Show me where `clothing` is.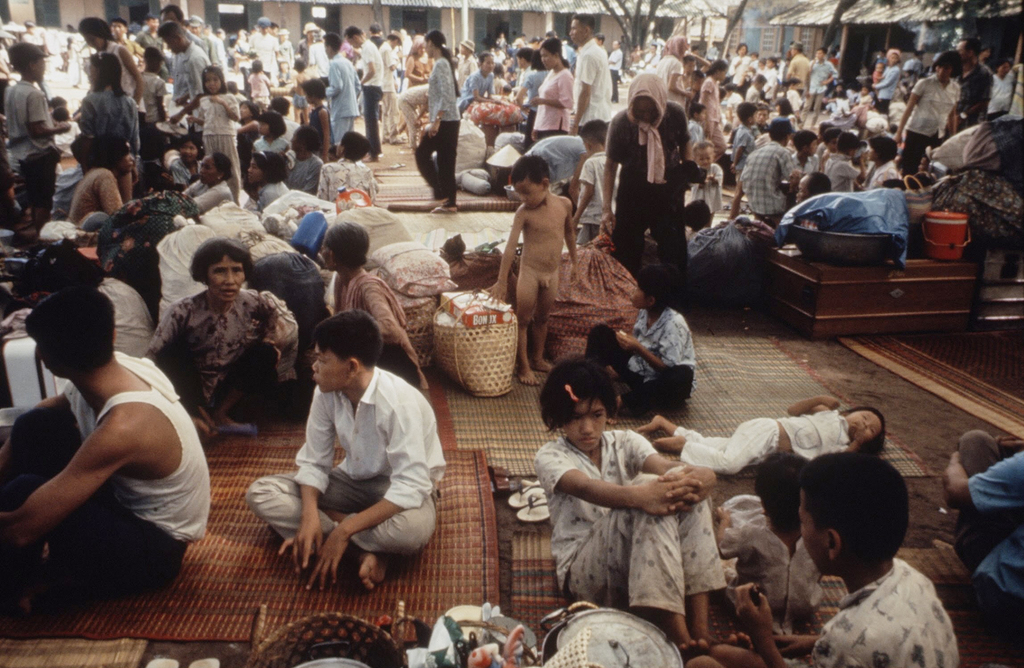
`clothing` is at (x1=808, y1=536, x2=964, y2=667).
